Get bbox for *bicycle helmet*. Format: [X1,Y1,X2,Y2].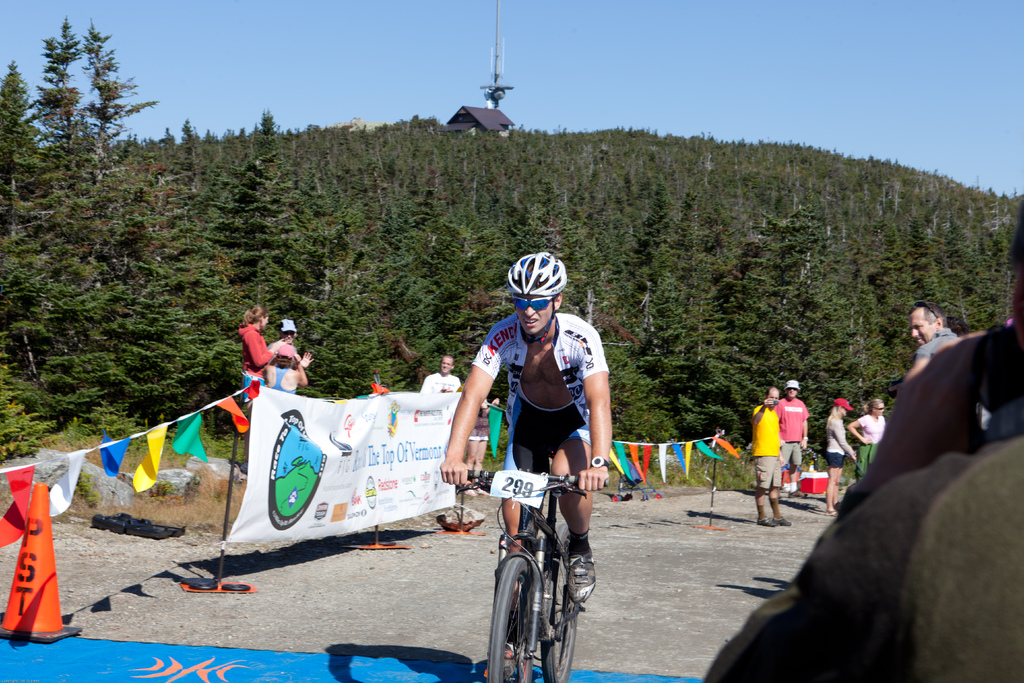
[494,247,569,295].
